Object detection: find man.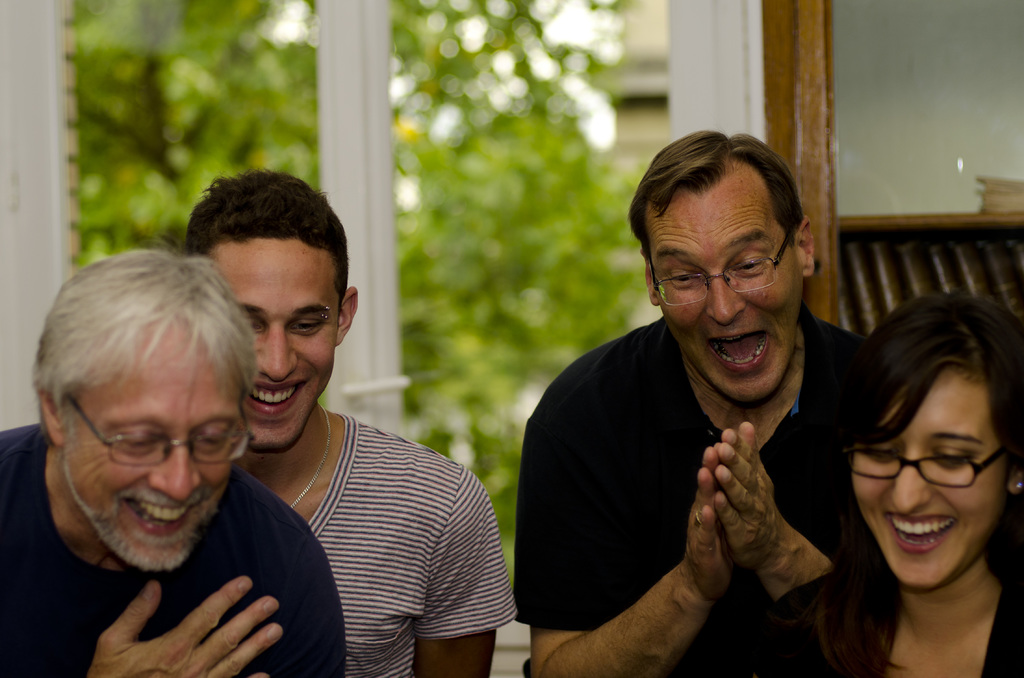
[186, 166, 518, 677].
